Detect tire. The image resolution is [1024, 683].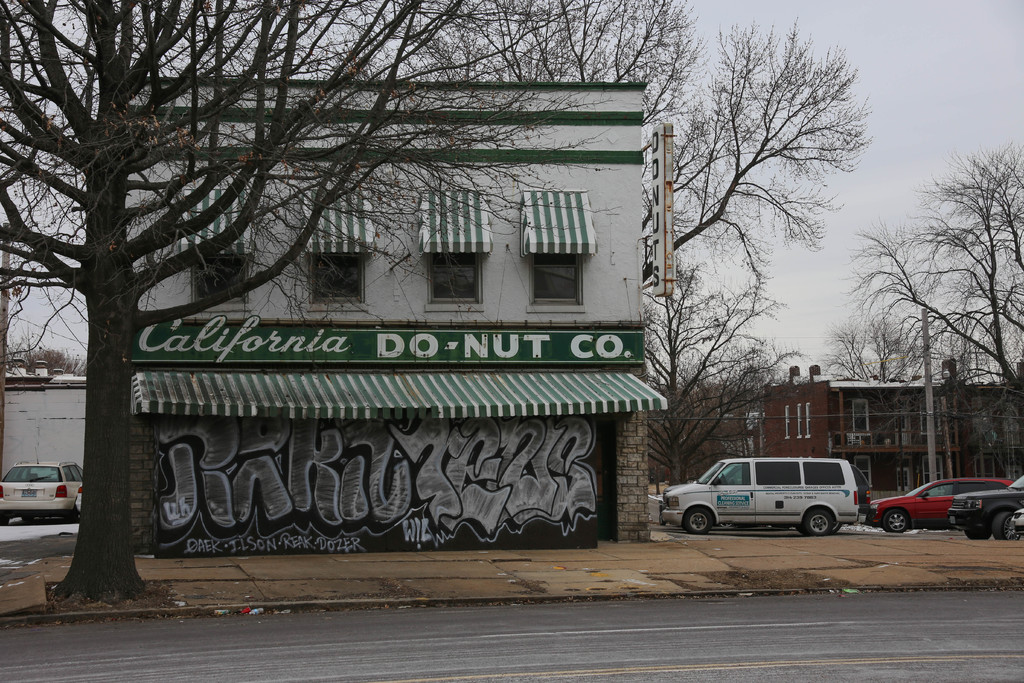
BBox(685, 506, 715, 533).
